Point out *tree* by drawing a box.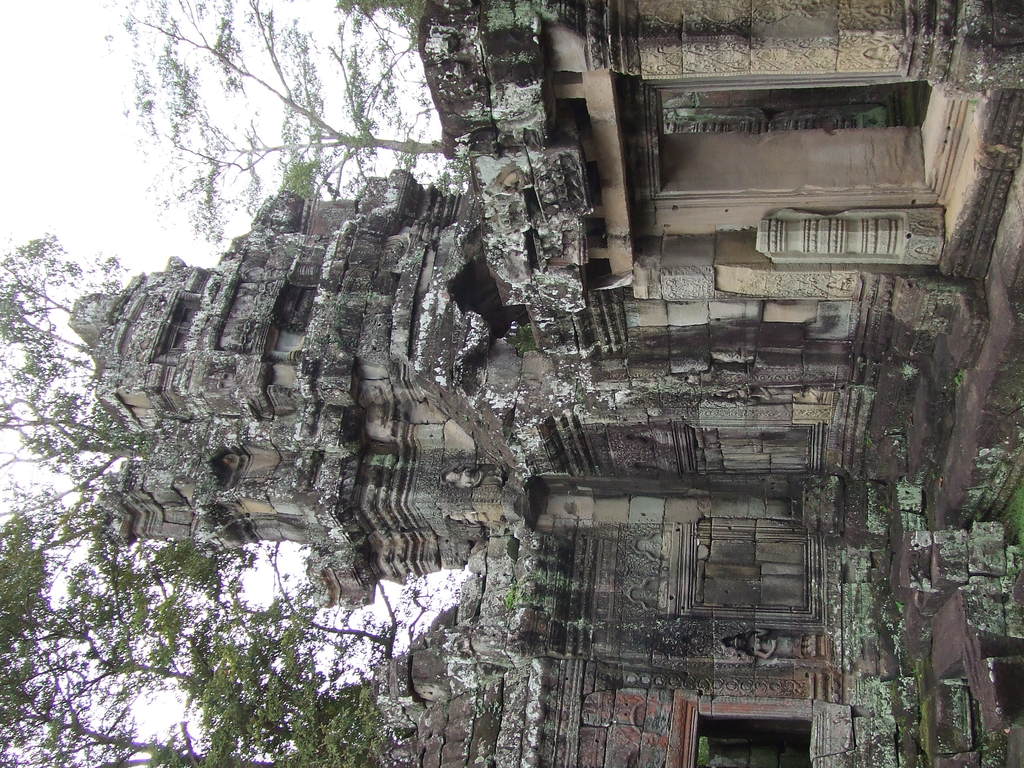
[x1=0, y1=525, x2=387, y2=767].
